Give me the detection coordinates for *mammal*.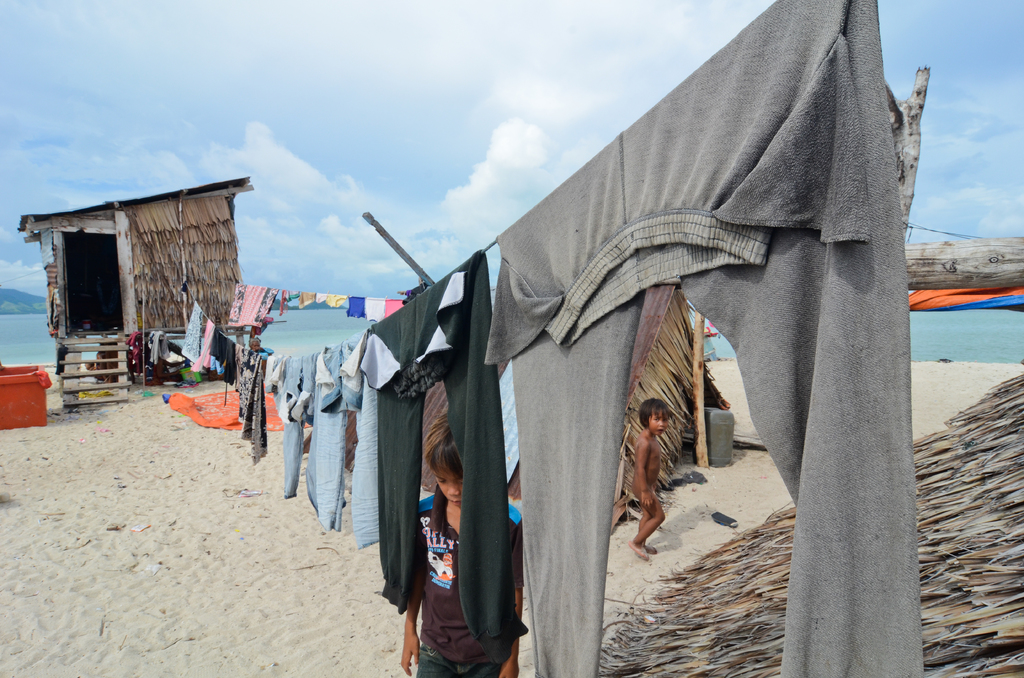
bbox(83, 359, 94, 378).
